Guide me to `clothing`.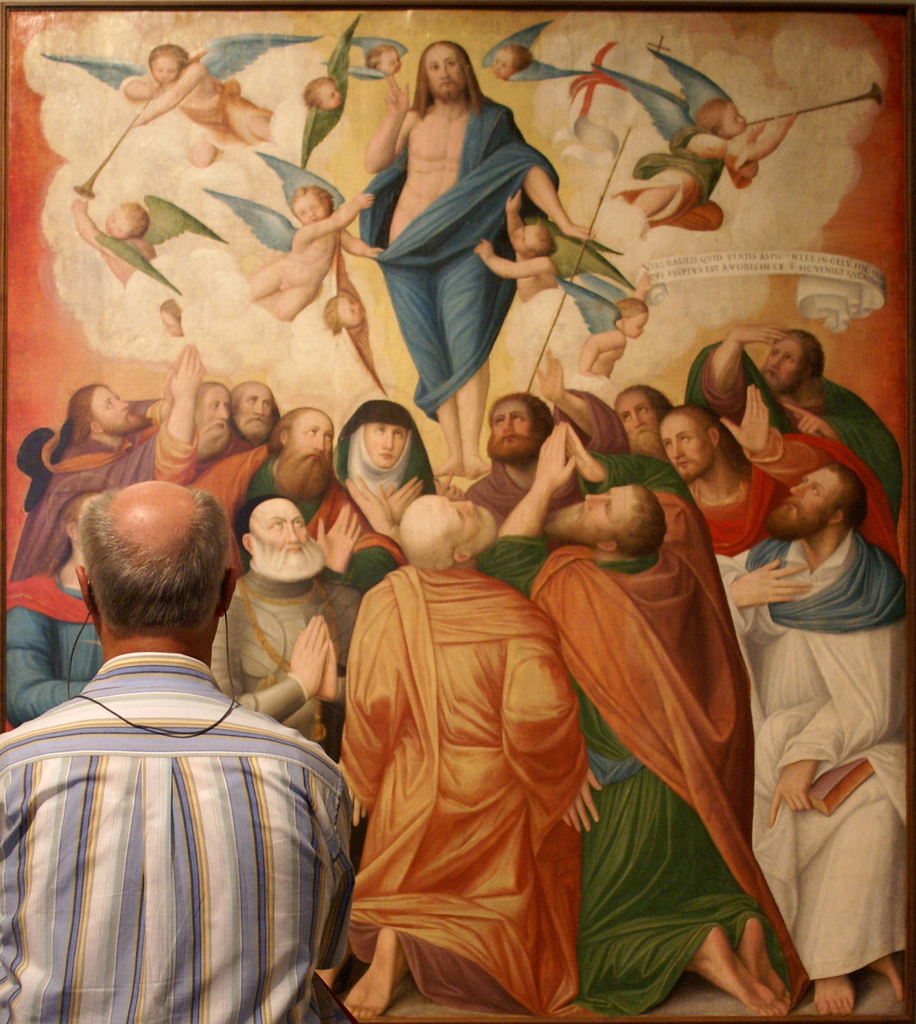
Guidance: bbox=[359, 90, 555, 419].
